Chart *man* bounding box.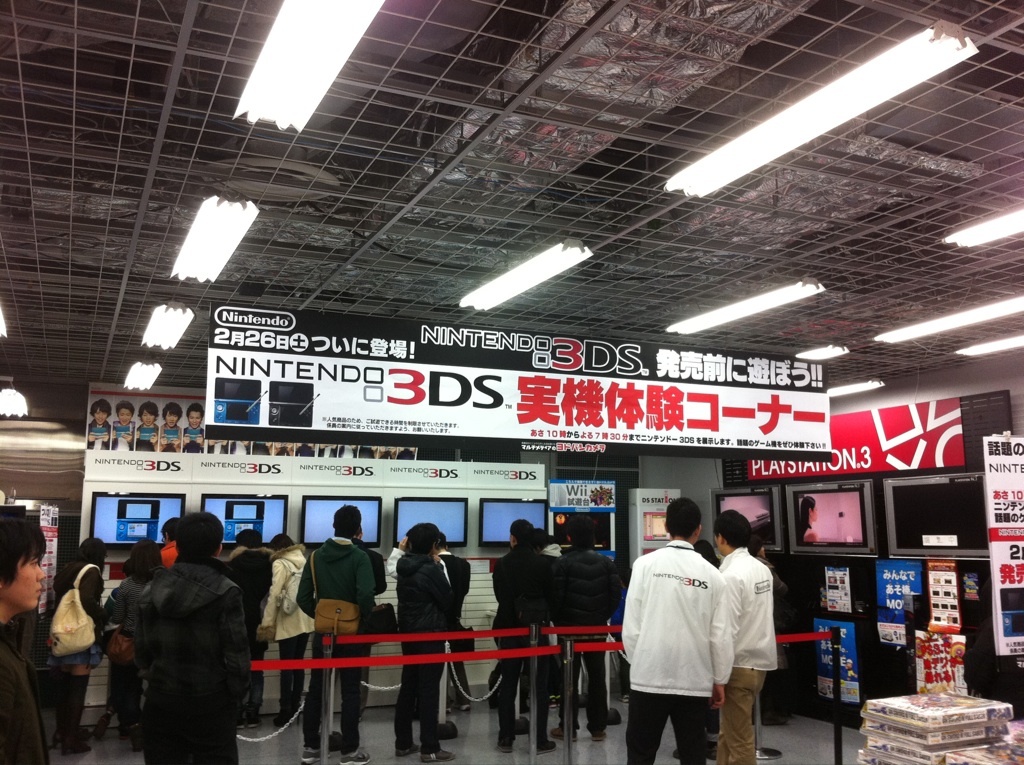
Charted: x1=717 y1=501 x2=780 y2=764.
